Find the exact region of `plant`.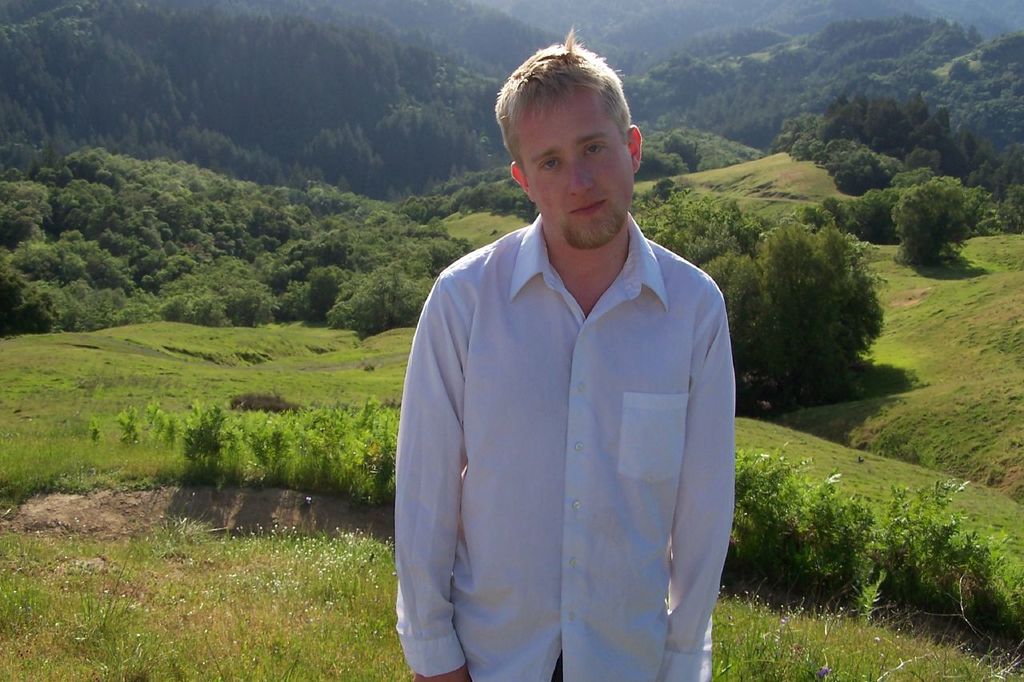
Exact region: 718 400 1023 672.
